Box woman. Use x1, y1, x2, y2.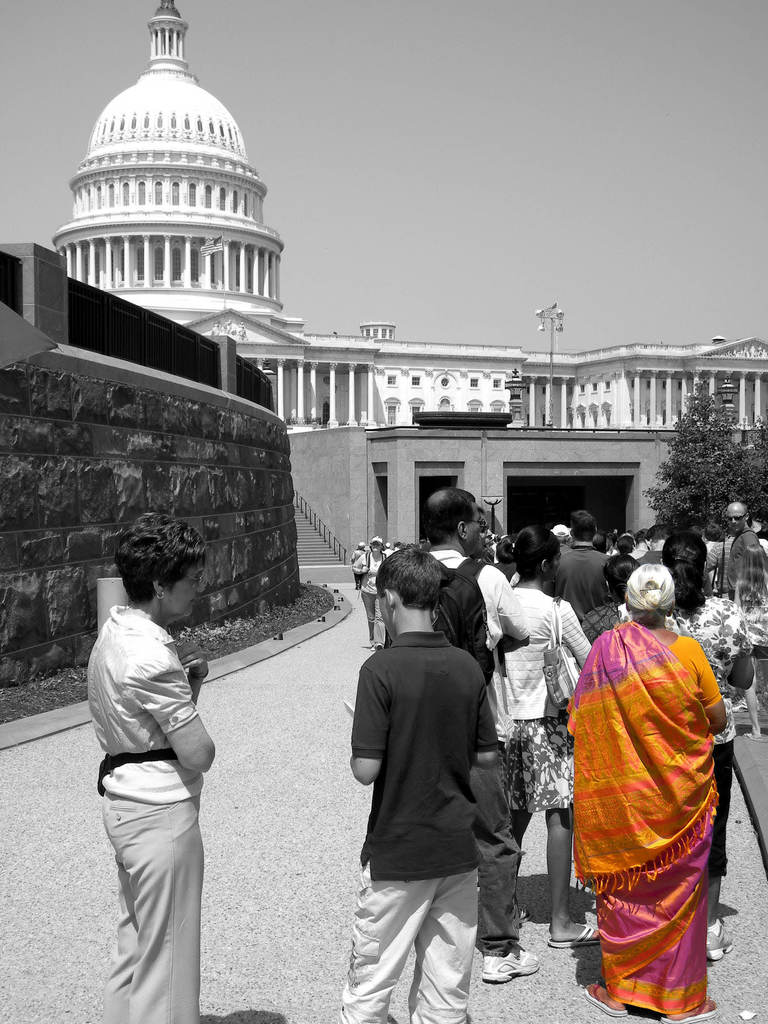
79, 516, 231, 1023.
